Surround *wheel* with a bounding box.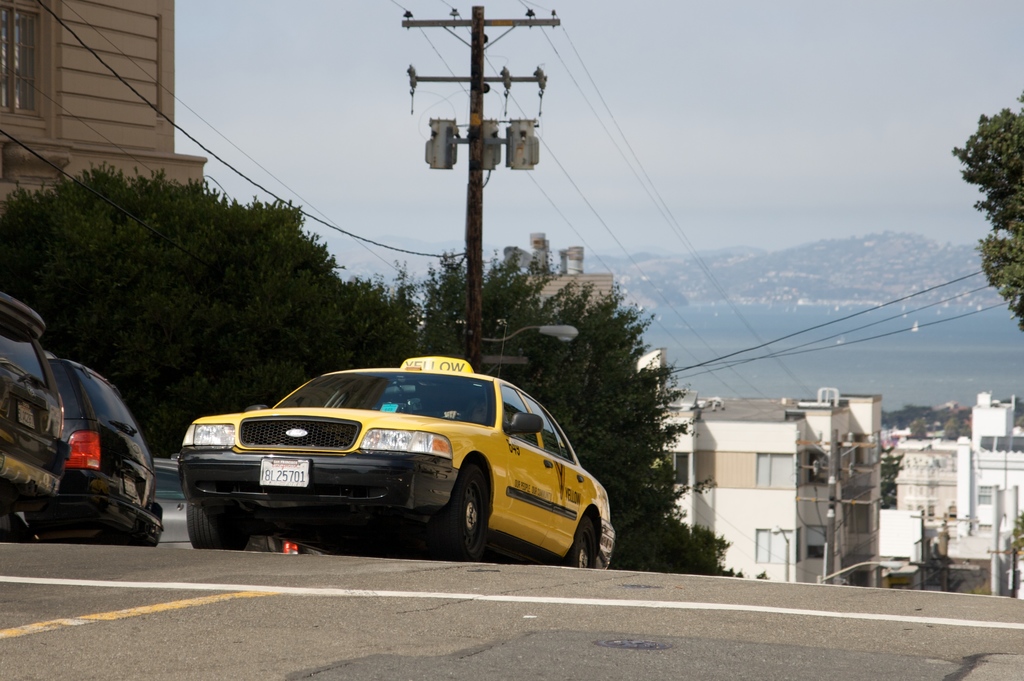
[188, 503, 247, 549].
